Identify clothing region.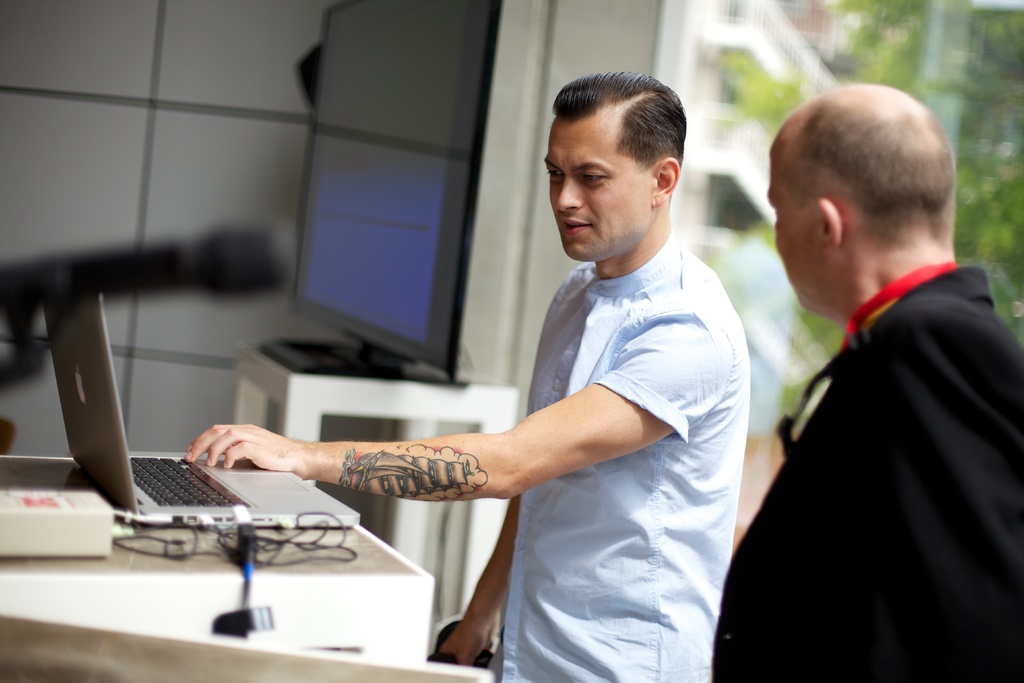
Region: <box>499,222,749,682</box>.
